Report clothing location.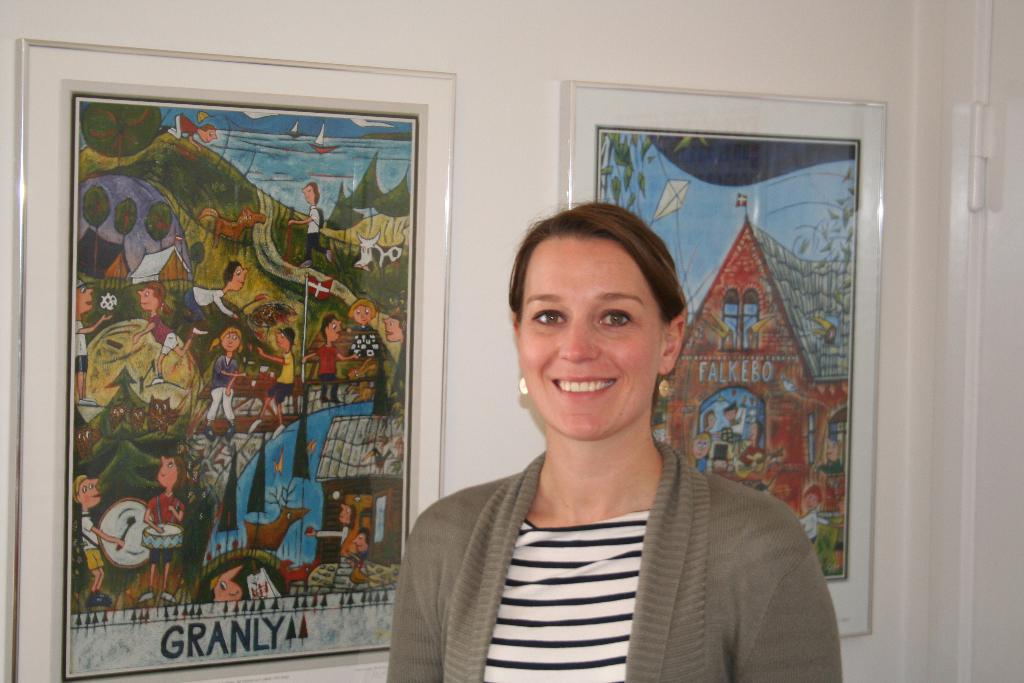
Report: select_region(145, 309, 178, 356).
